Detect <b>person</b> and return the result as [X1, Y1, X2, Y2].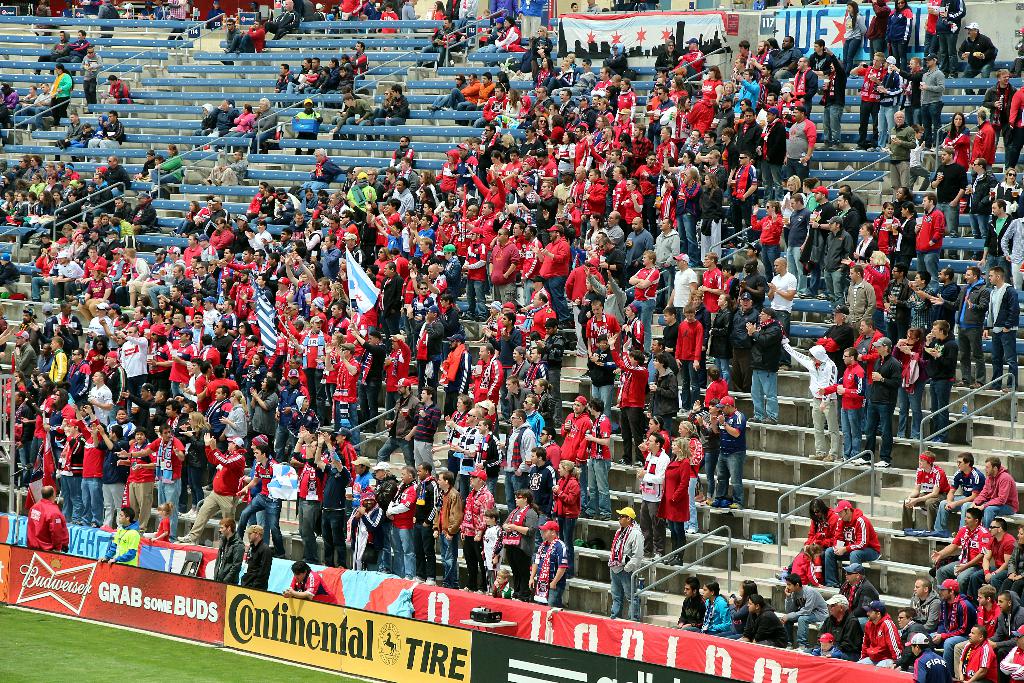
[915, 194, 943, 265].
